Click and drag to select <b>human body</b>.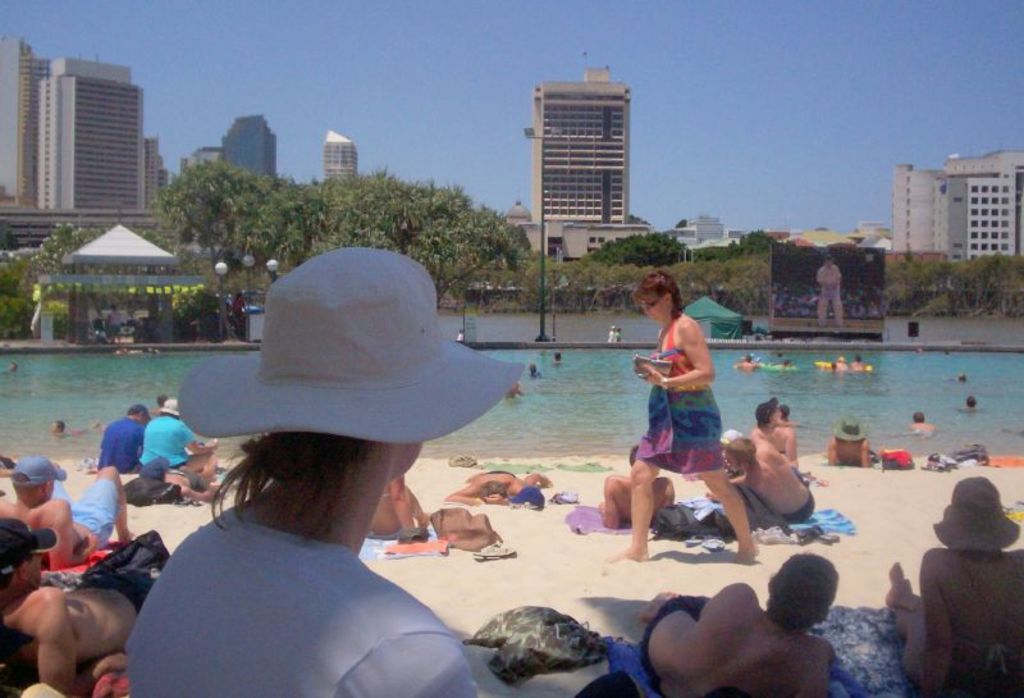
Selection: pyautogui.locateOnScreen(442, 473, 544, 499).
